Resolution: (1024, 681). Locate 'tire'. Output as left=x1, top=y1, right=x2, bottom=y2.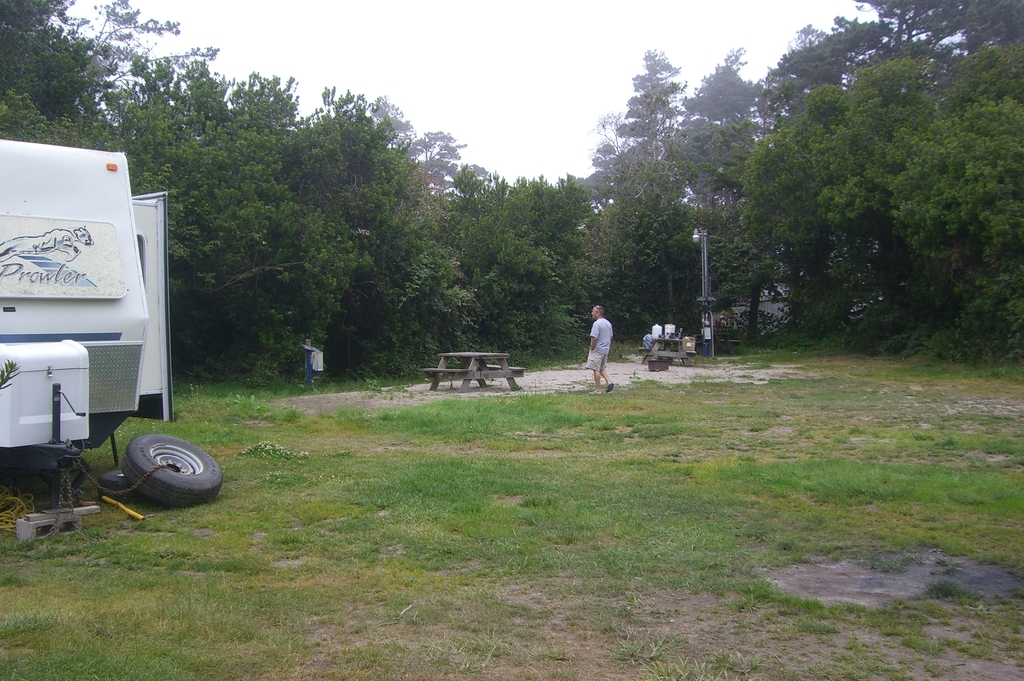
left=128, top=430, right=221, bottom=509.
